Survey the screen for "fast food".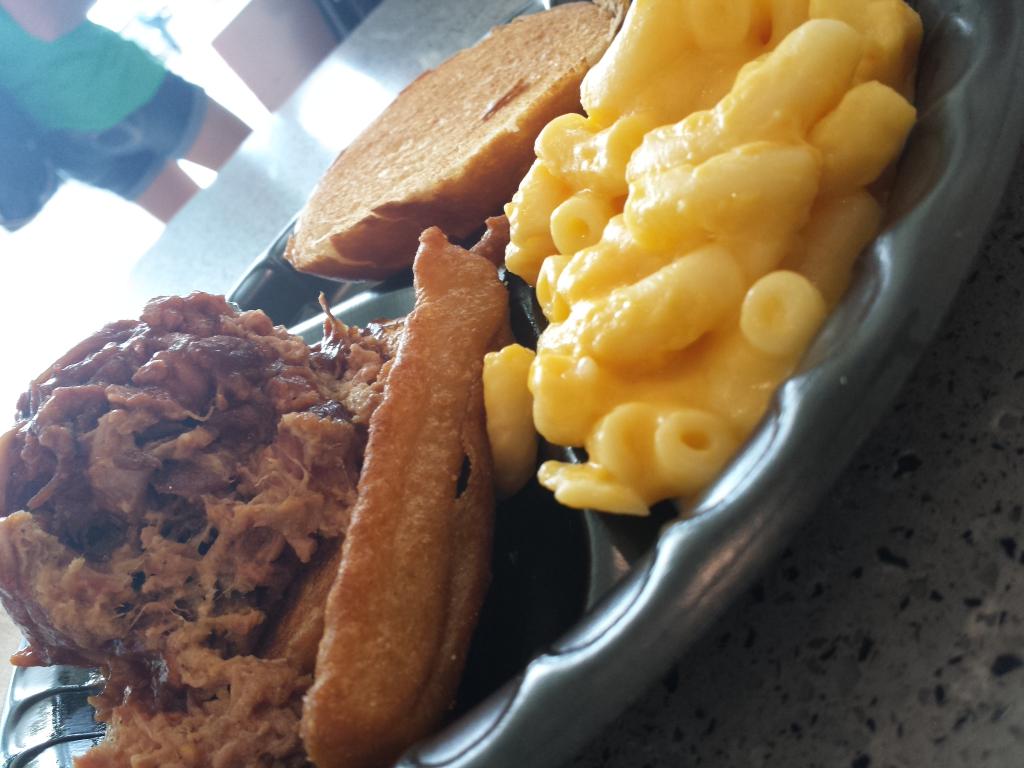
Survey found: <bbox>0, 295, 358, 699</bbox>.
